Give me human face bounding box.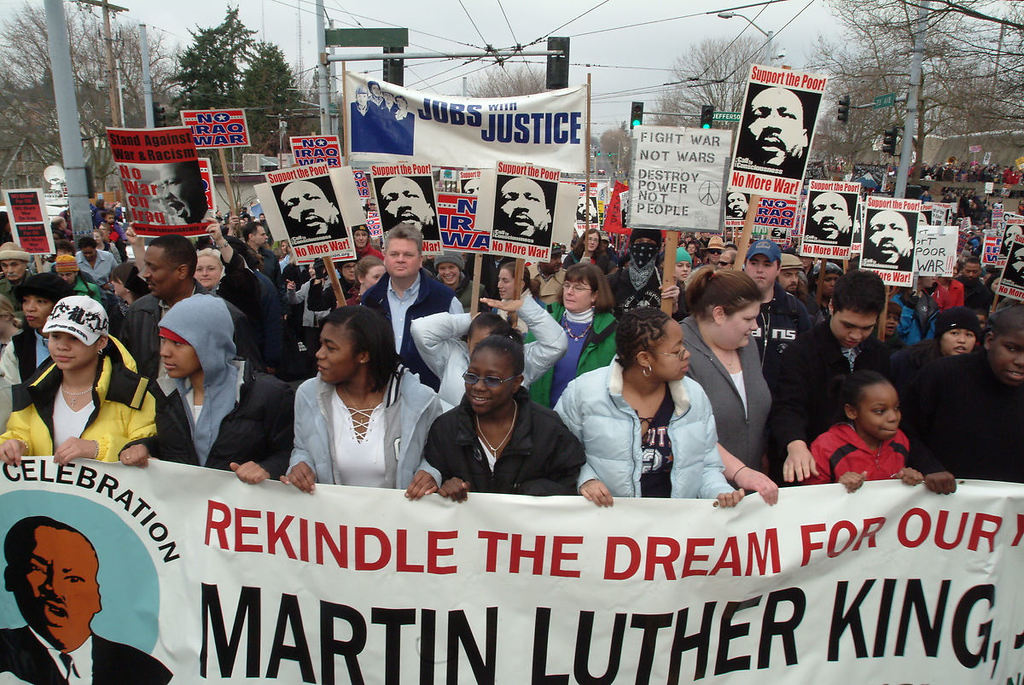
676:258:690:283.
